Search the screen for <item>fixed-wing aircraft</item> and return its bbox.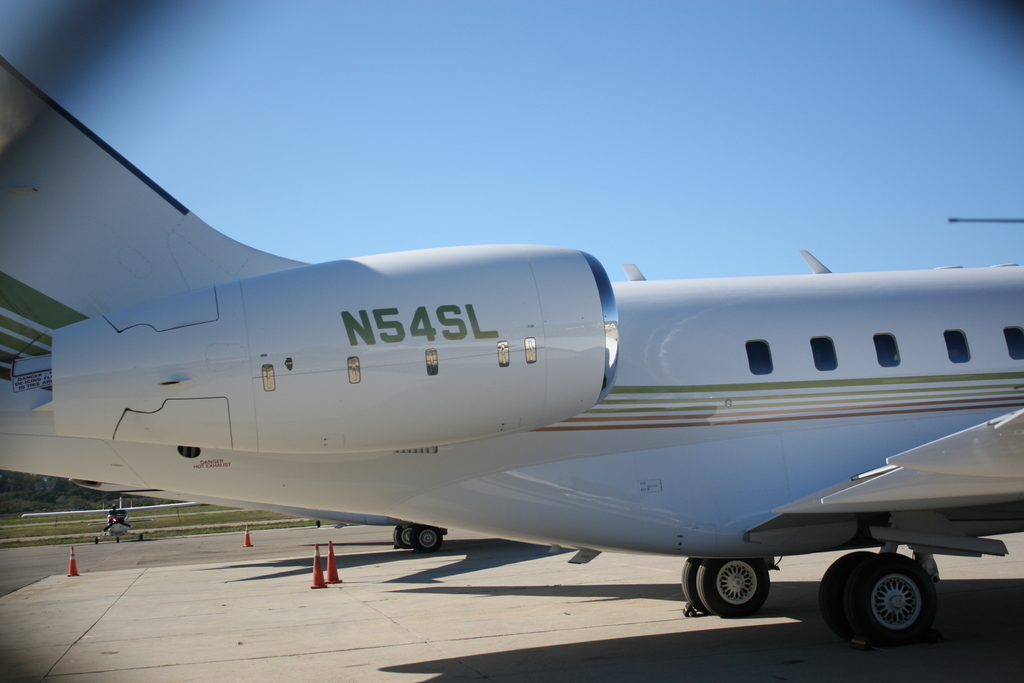
Found: <box>25,497,202,547</box>.
